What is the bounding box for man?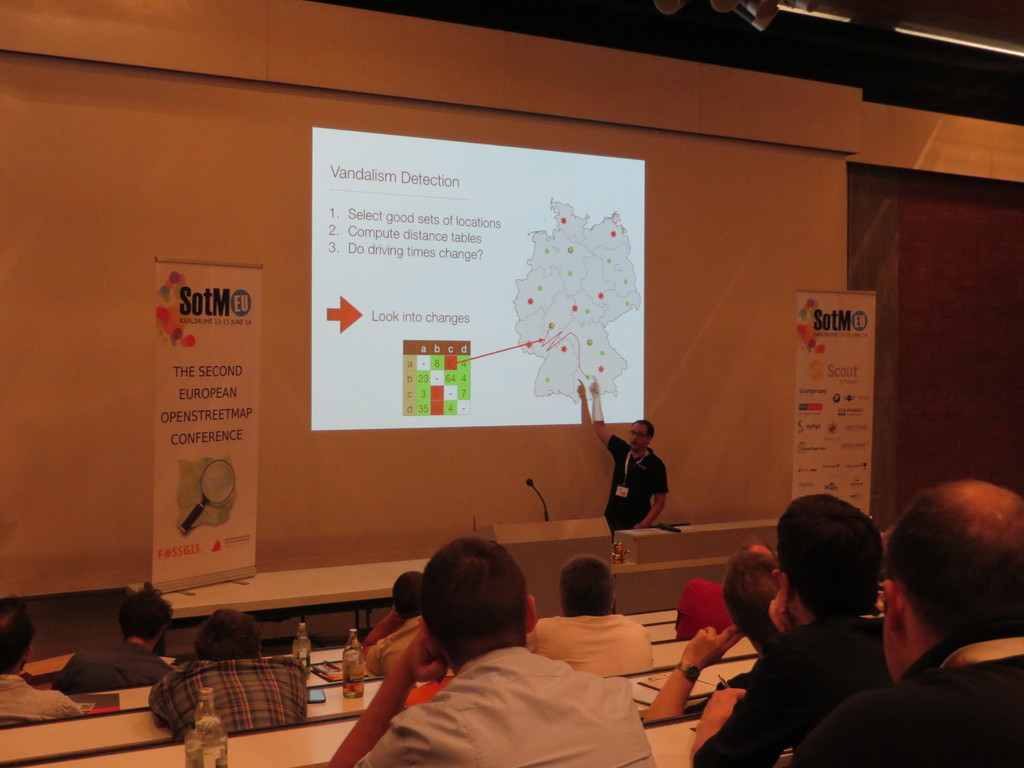
360:575:433:675.
